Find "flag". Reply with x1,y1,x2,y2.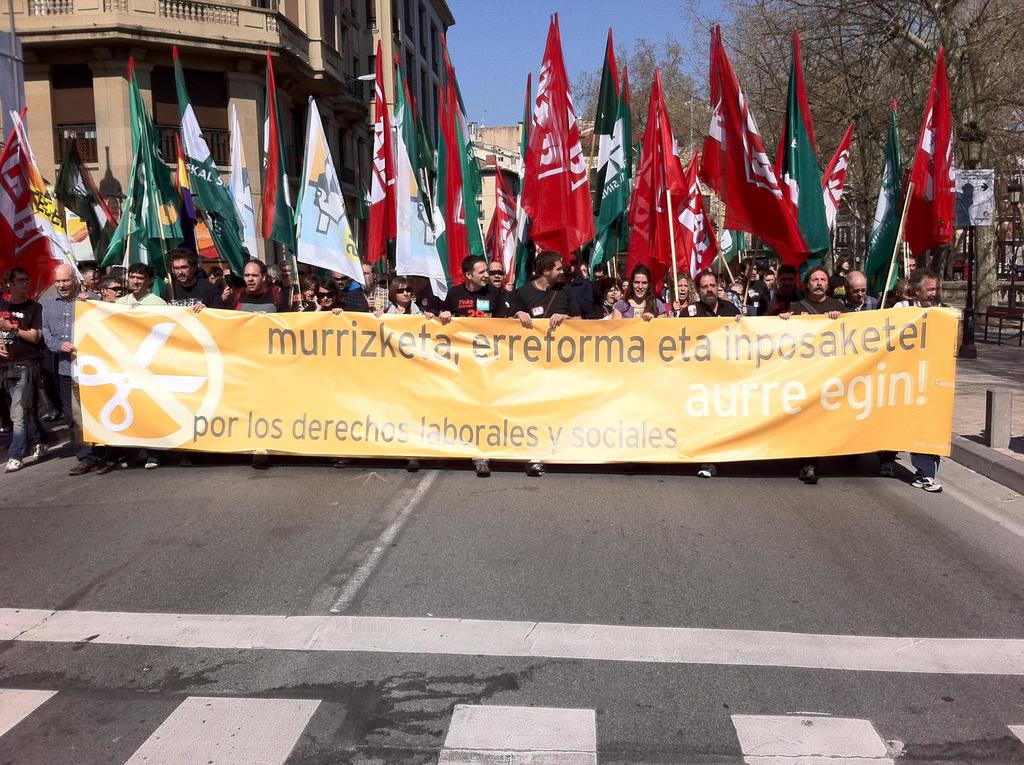
900,41,957,256.
